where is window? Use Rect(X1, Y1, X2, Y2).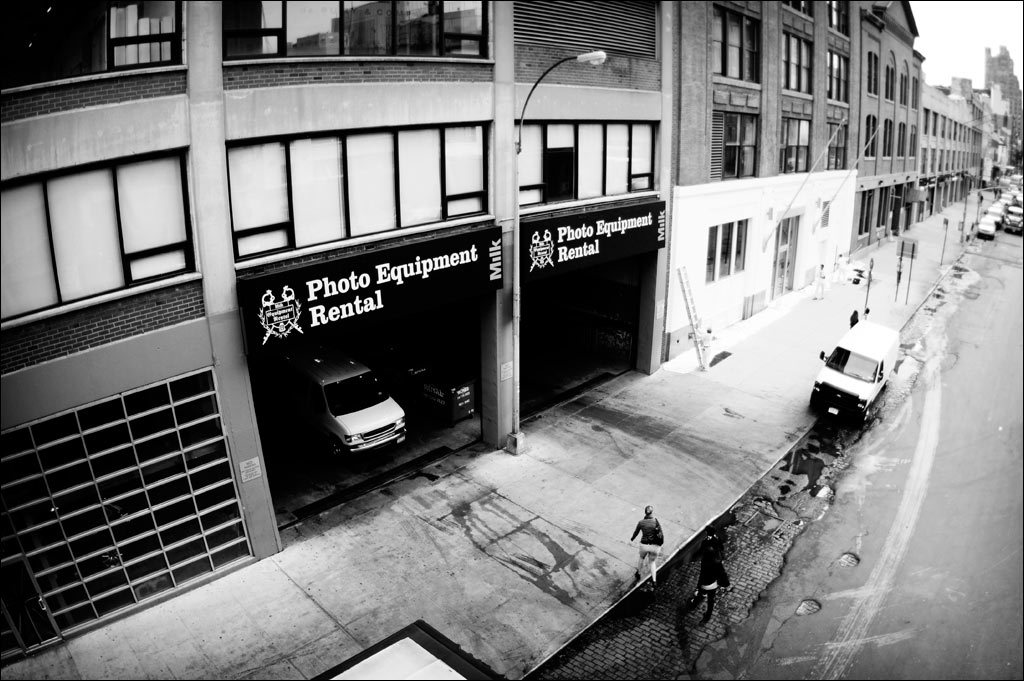
Rect(0, 144, 200, 325).
